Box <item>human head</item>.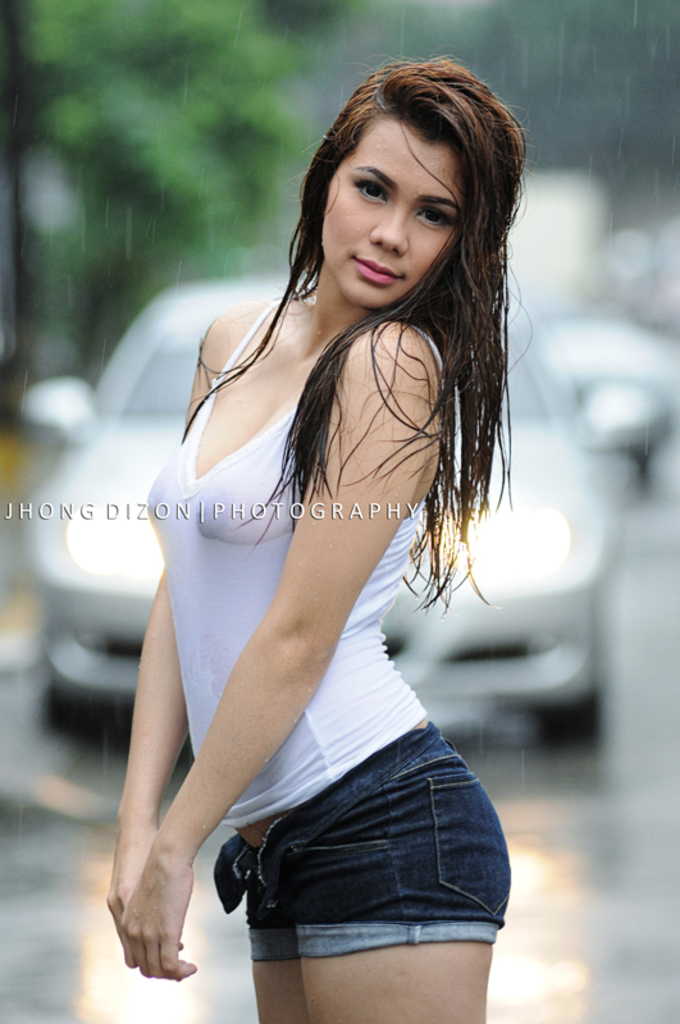
[291, 49, 503, 302].
